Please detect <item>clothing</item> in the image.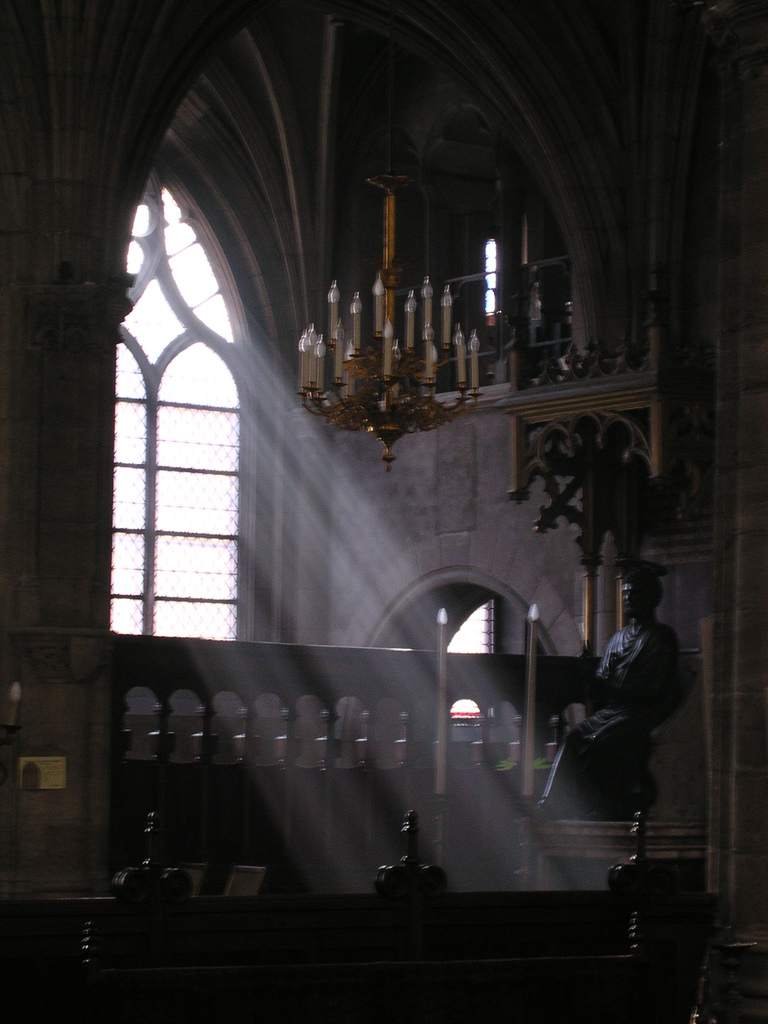
crop(515, 621, 696, 817).
